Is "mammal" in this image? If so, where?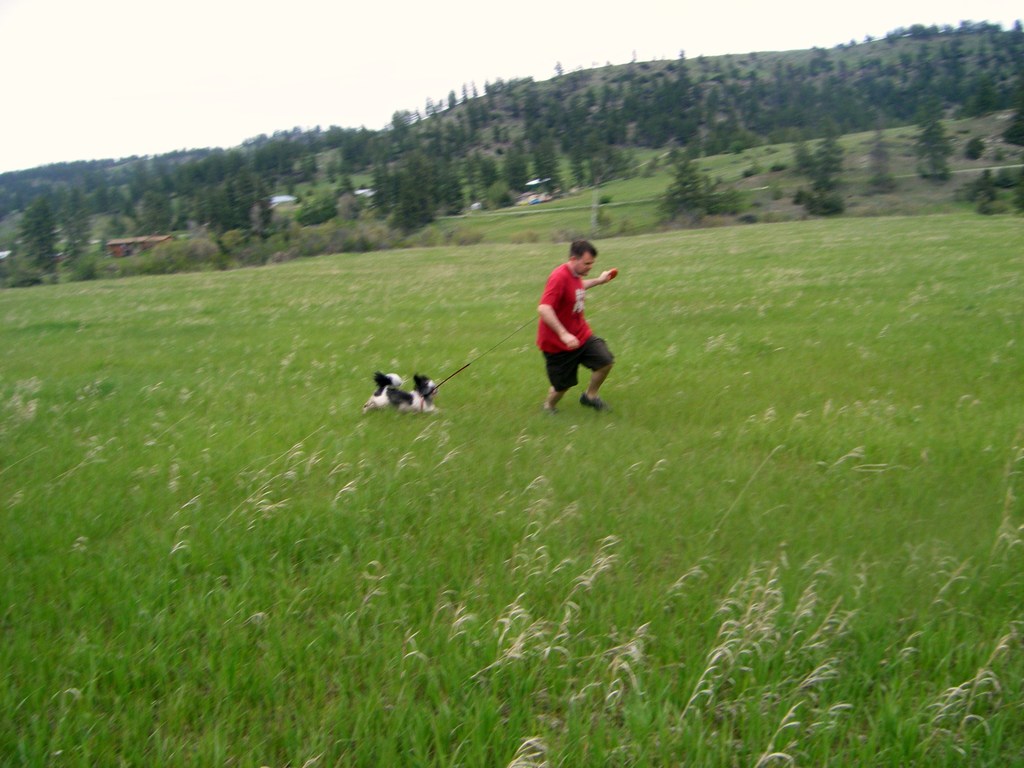
Yes, at [528, 257, 617, 412].
